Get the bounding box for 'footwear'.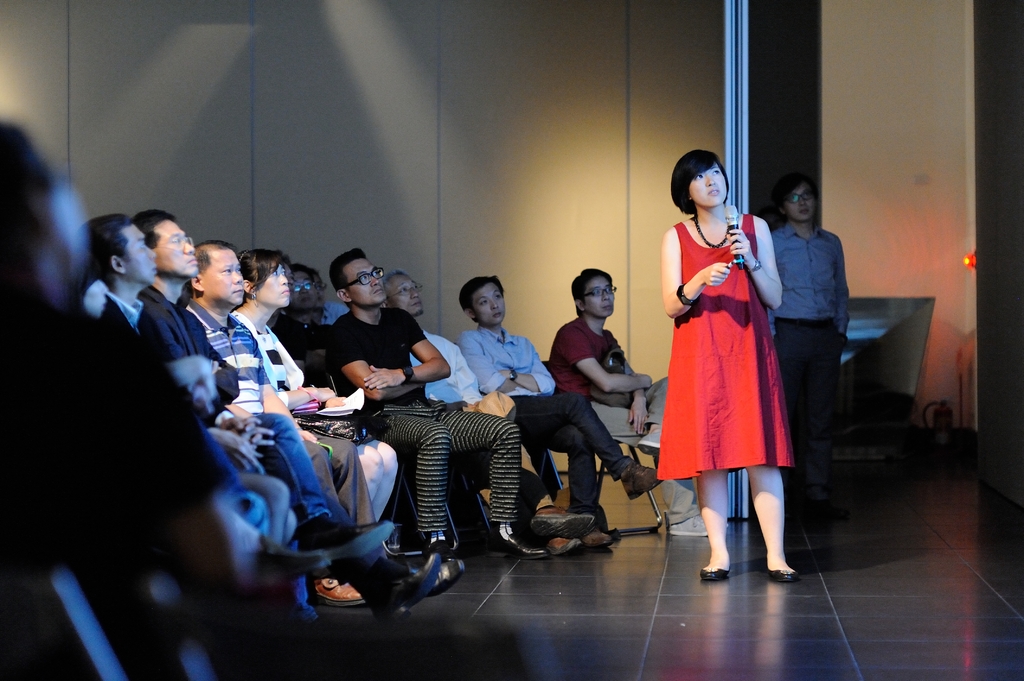
BBox(487, 521, 543, 561).
